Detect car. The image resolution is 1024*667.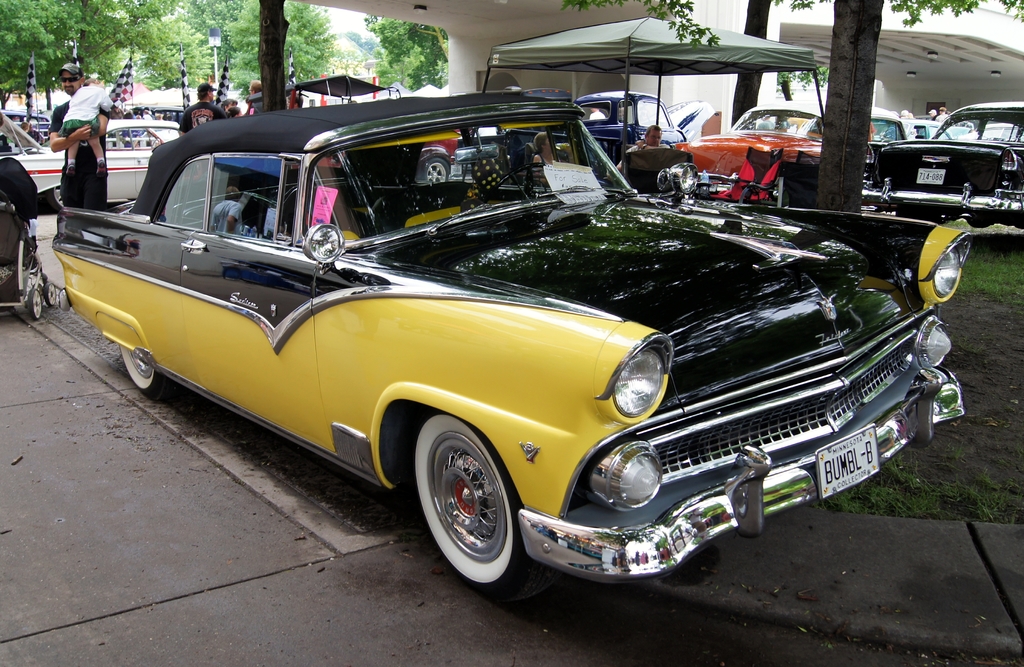
{"left": 684, "top": 104, "right": 828, "bottom": 201}.
